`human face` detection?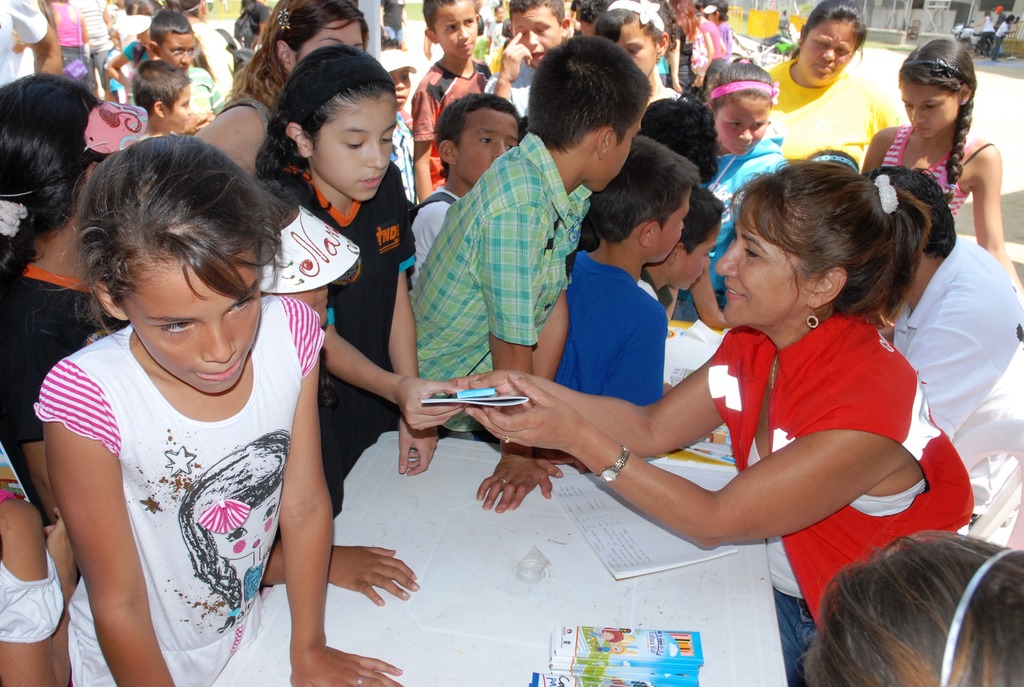
pyautogui.locateOnScreen(454, 104, 514, 187)
